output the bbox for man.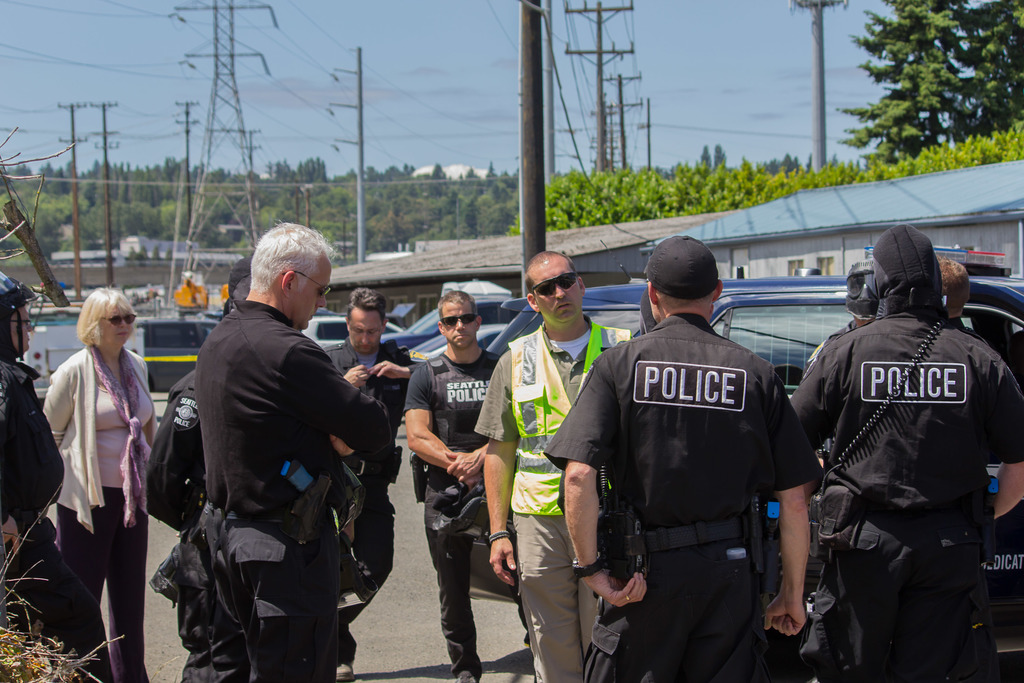
locate(483, 249, 625, 682).
